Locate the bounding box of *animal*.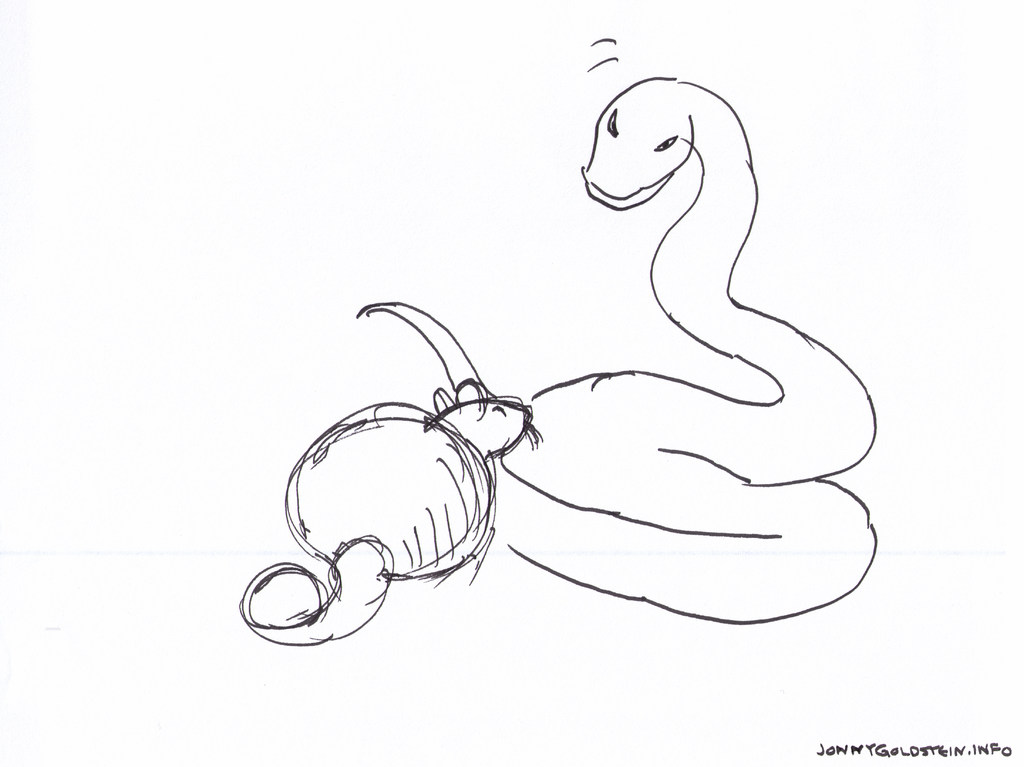
Bounding box: <region>238, 302, 550, 650</region>.
